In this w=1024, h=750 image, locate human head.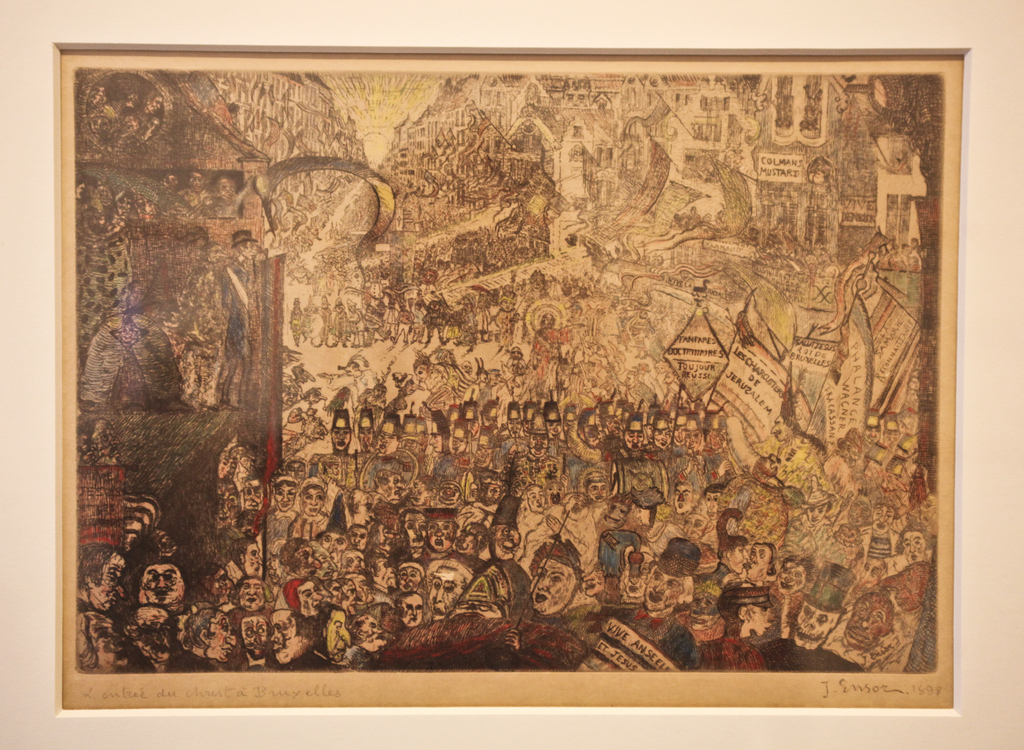
Bounding box: <region>430, 364, 443, 388</region>.
